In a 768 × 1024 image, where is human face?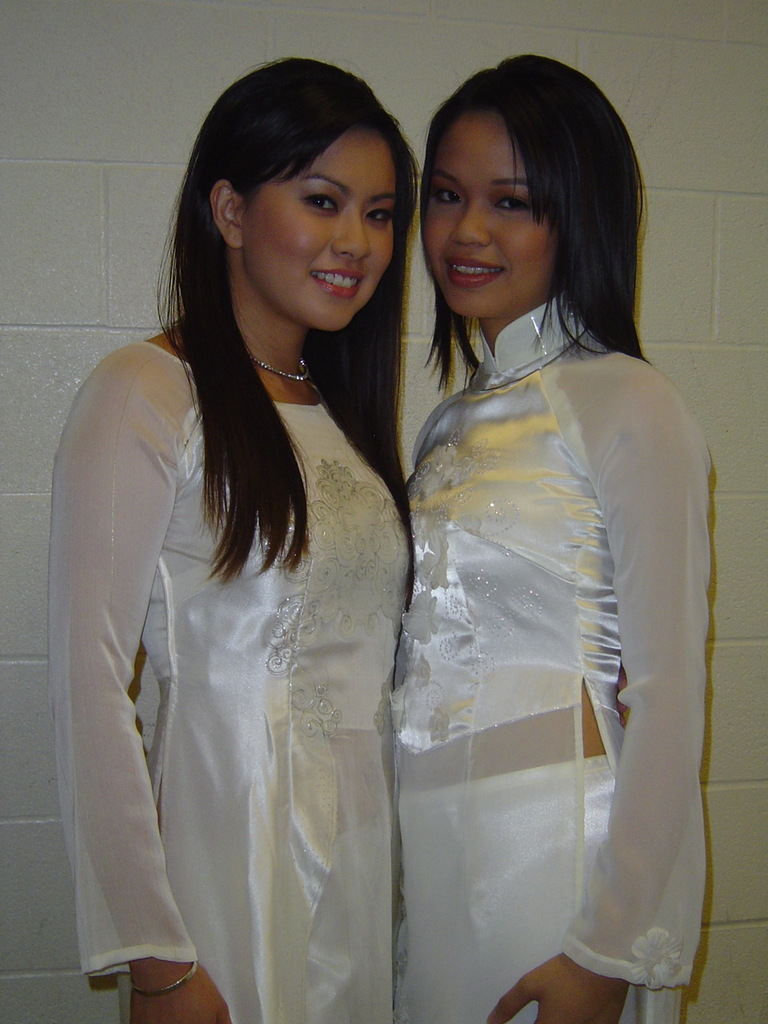
[246, 137, 397, 329].
